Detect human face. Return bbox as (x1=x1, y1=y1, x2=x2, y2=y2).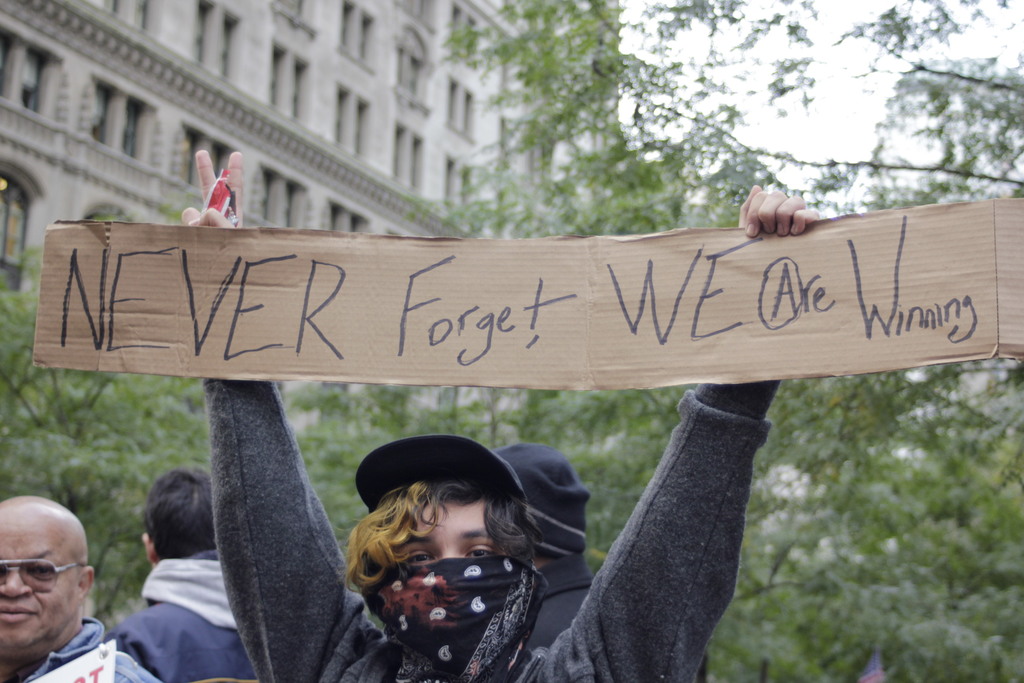
(x1=0, y1=520, x2=80, y2=652).
